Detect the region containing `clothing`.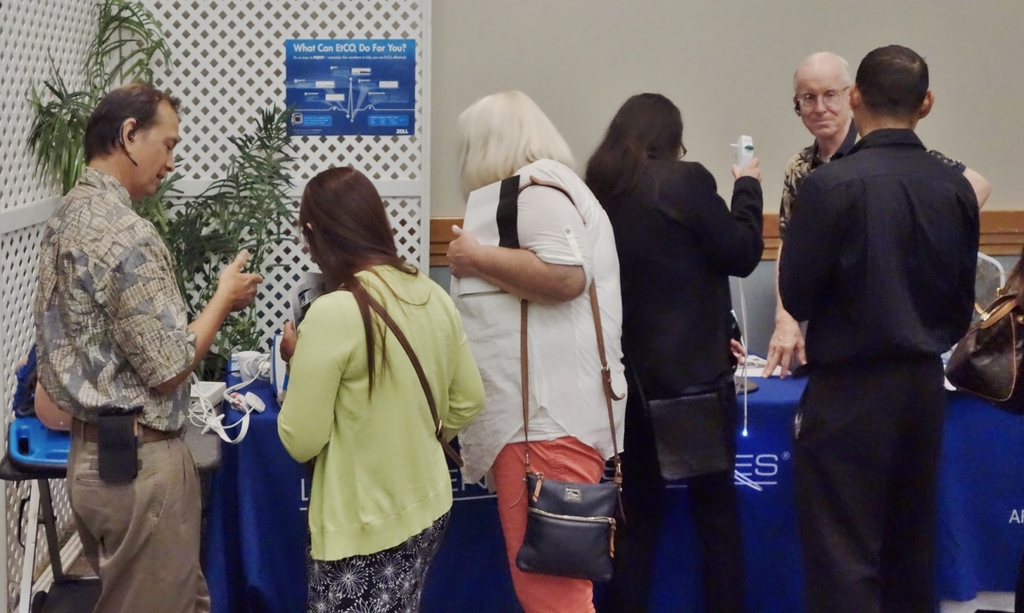
776:127:973:364.
